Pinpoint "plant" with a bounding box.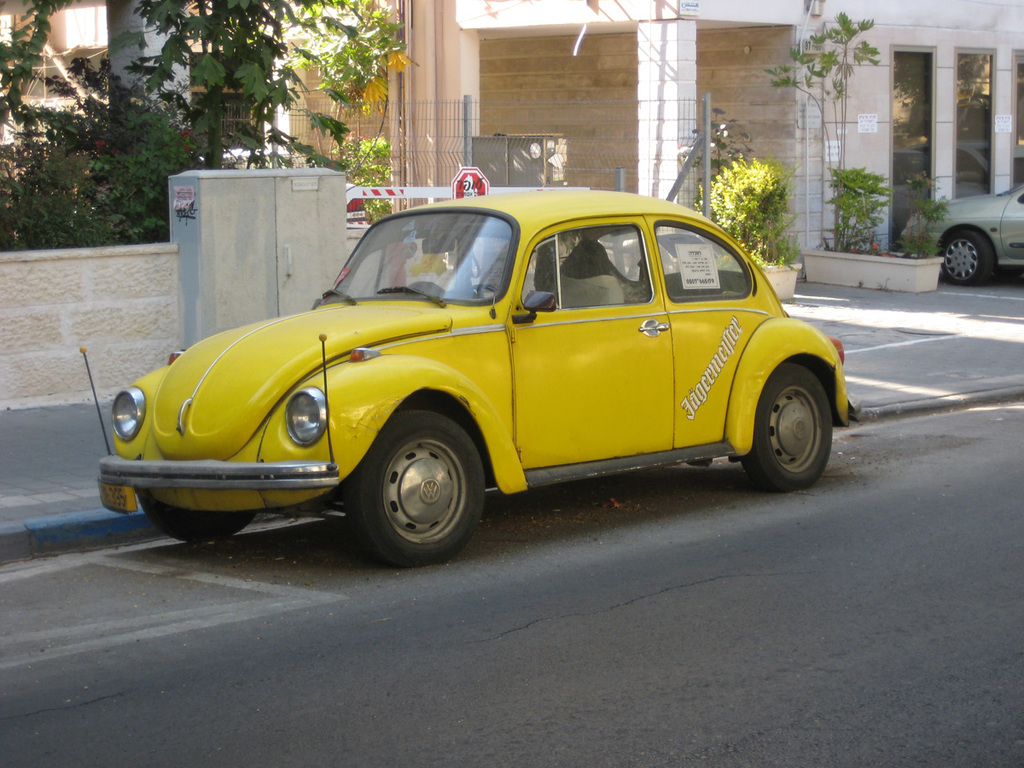
BBox(696, 147, 806, 269).
